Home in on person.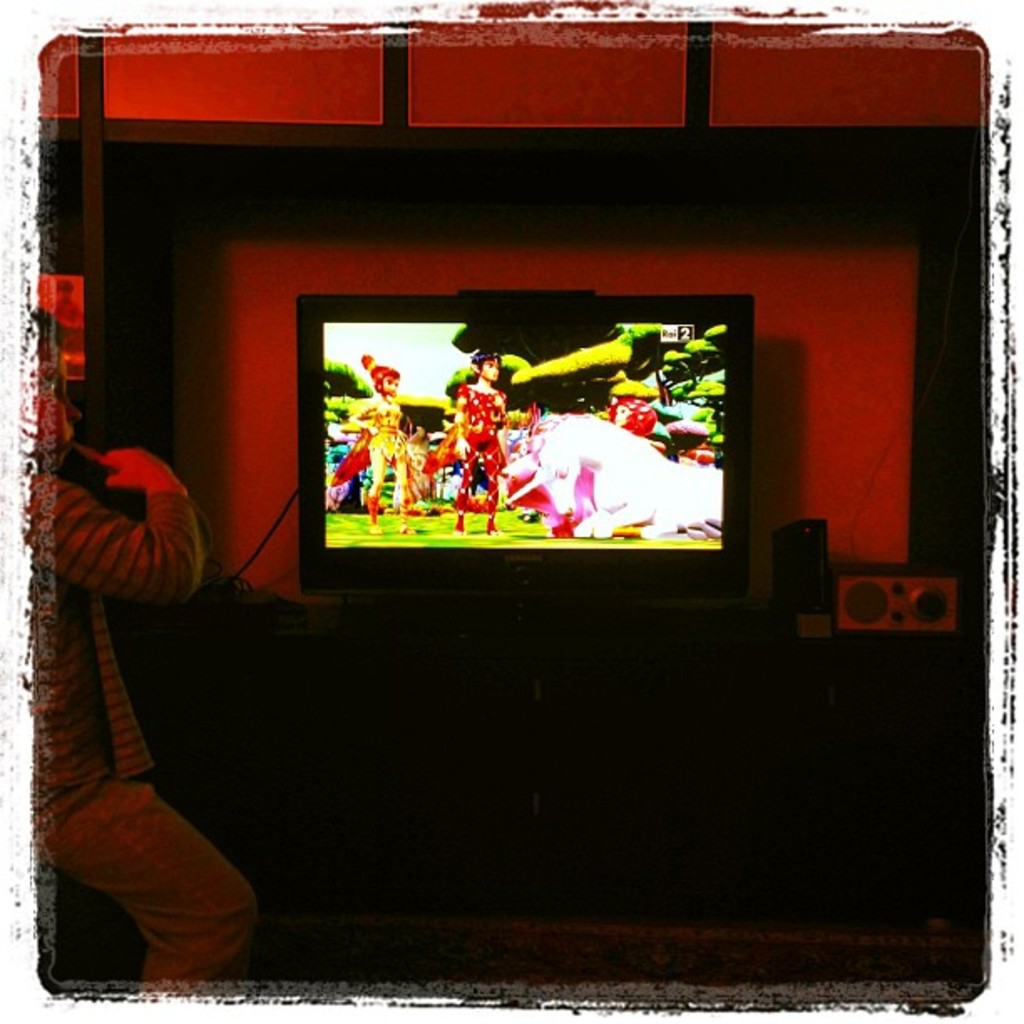
Homed in at detection(44, 323, 284, 991).
